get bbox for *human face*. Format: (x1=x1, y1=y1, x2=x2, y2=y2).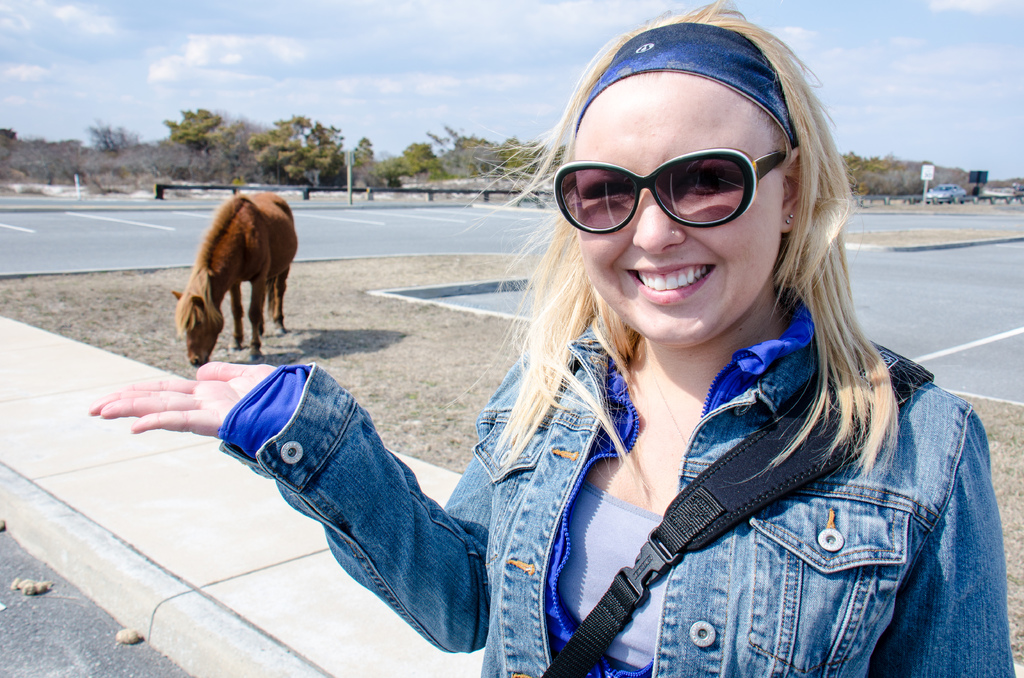
(x1=584, y1=70, x2=775, y2=337).
